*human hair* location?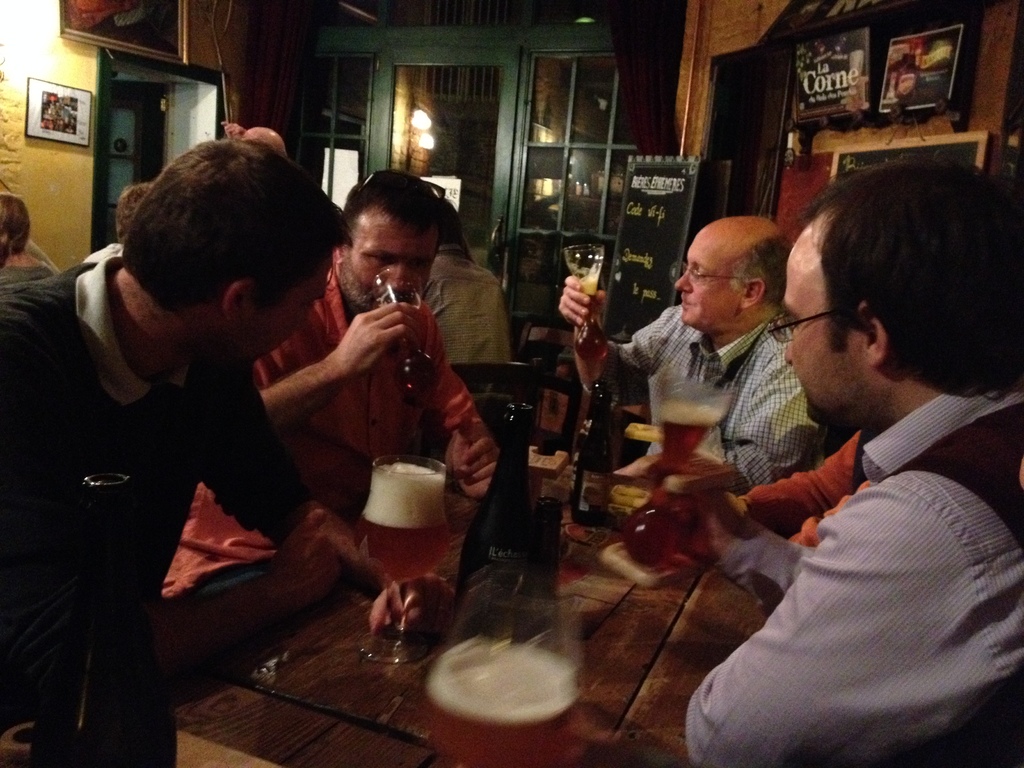
<bbox>0, 190, 34, 266</bbox>
